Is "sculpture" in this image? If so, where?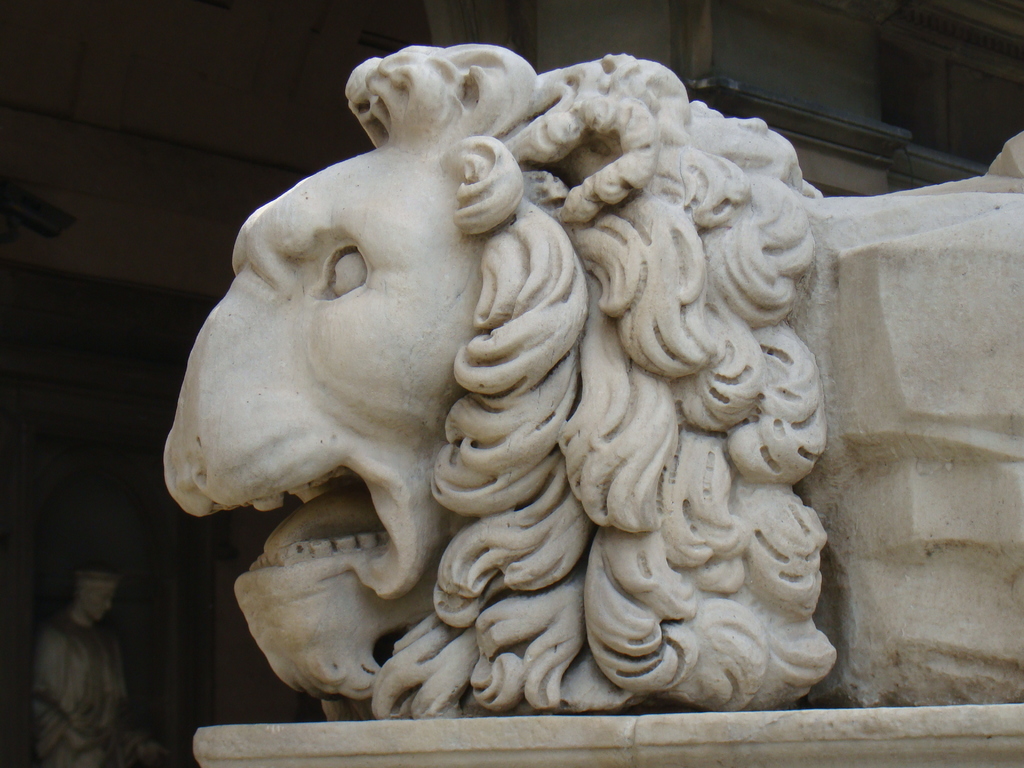
Yes, at <box>116,70,891,716</box>.
